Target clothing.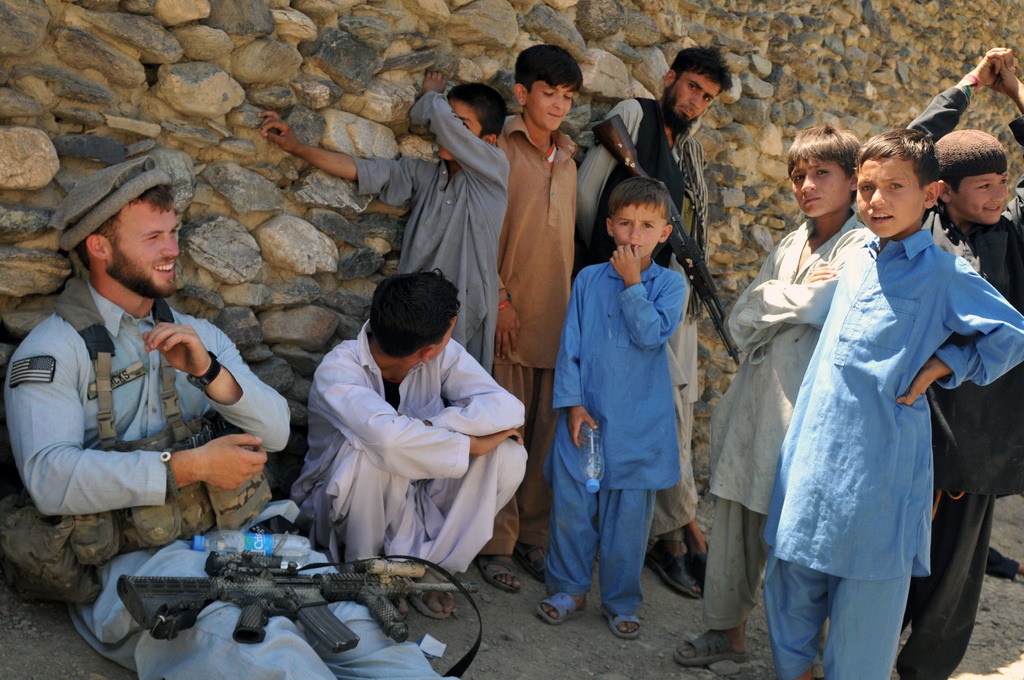
Target region: Rect(758, 223, 1023, 679).
